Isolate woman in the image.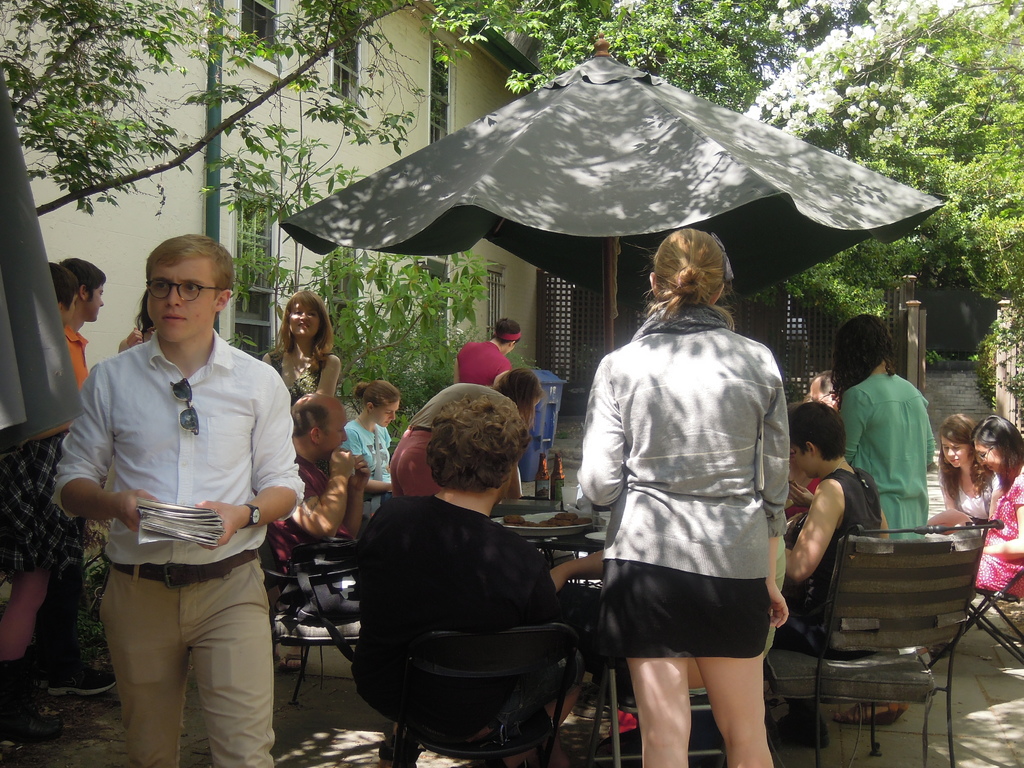
Isolated region: <box>774,397,892,749</box>.
